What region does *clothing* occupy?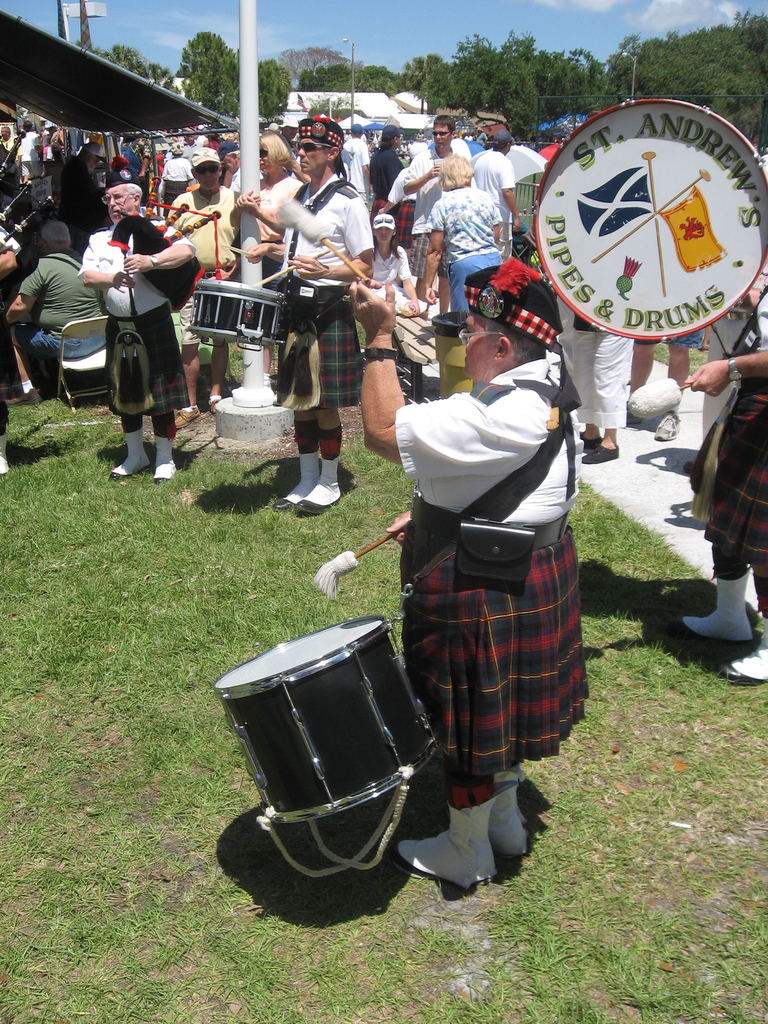
bbox(262, 176, 377, 407).
